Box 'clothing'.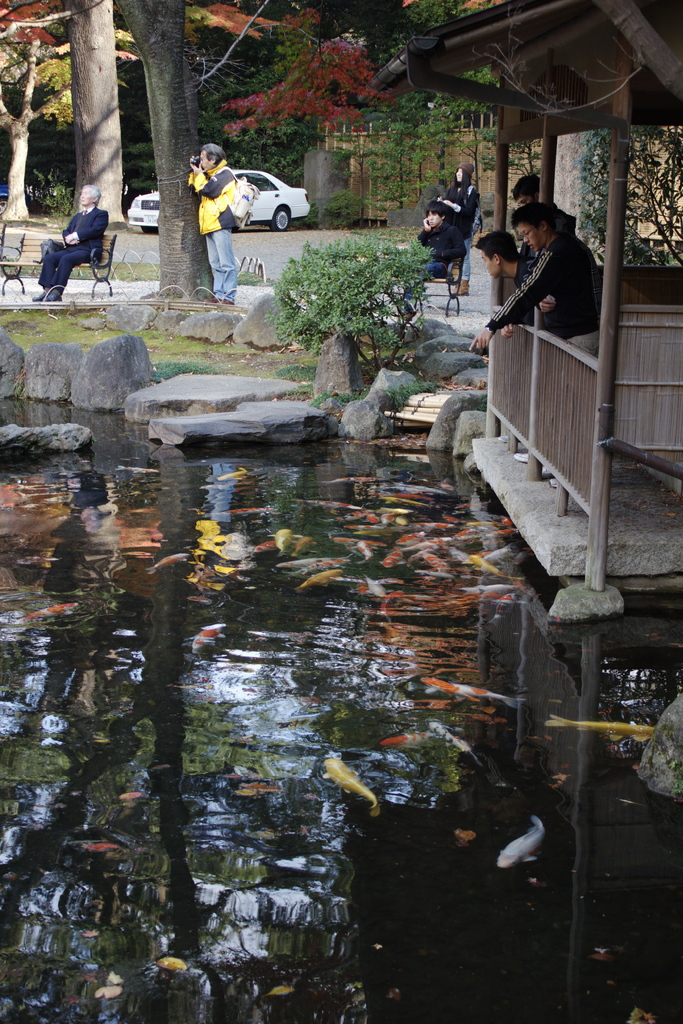
left=208, top=225, right=240, bottom=312.
